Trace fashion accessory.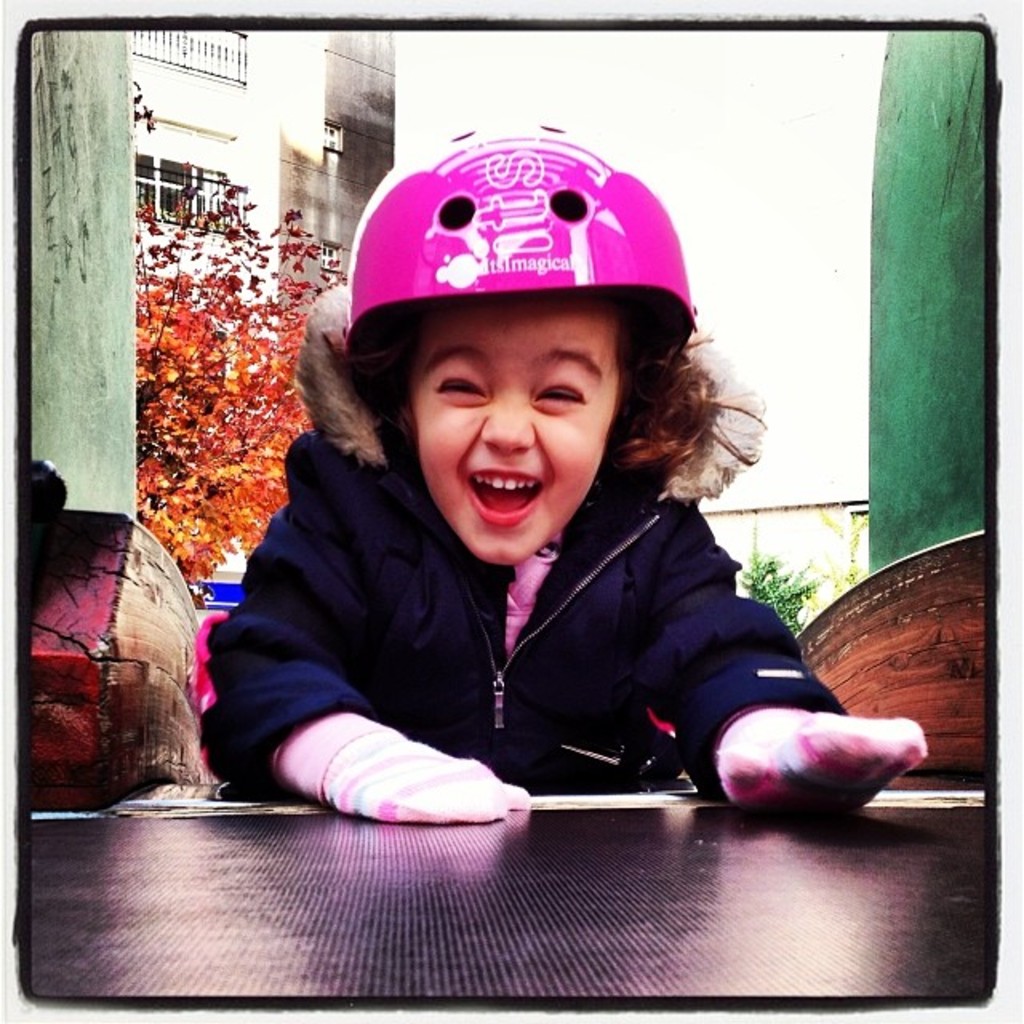
Traced to x1=718 y1=710 x2=930 y2=811.
